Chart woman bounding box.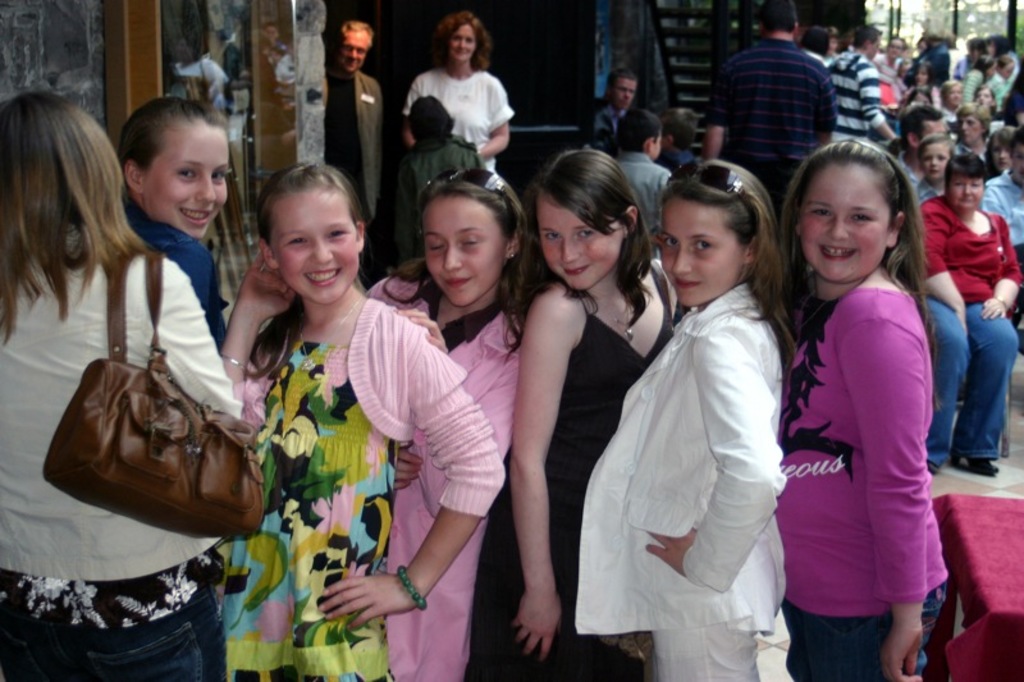
Charted: crop(910, 147, 1015, 472).
